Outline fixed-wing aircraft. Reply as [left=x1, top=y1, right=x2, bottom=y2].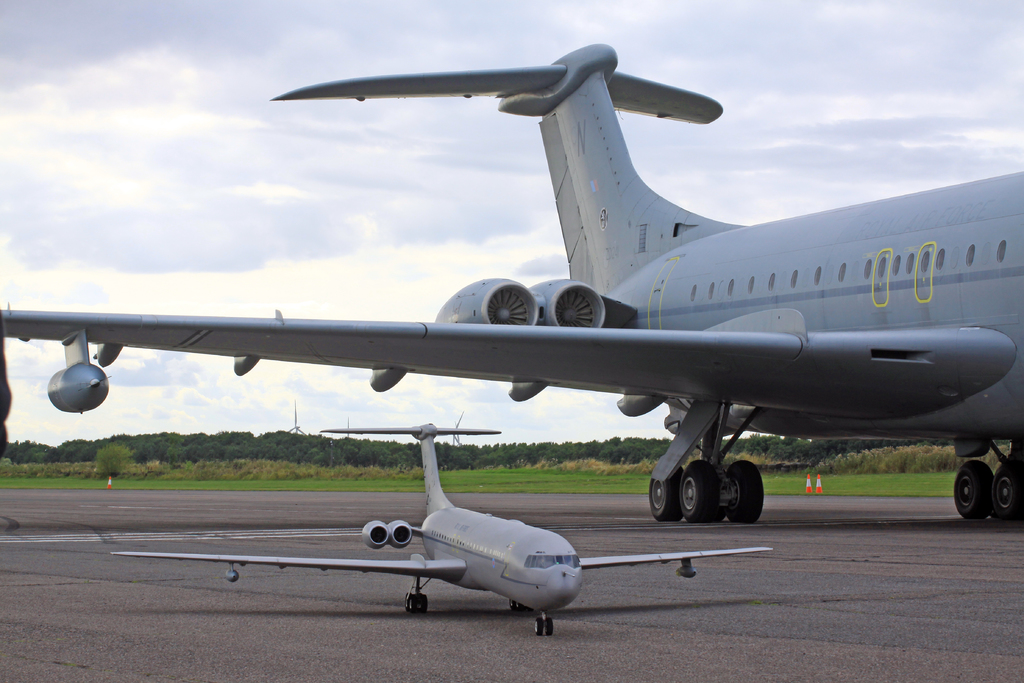
[left=108, top=420, right=783, bottom=645].
